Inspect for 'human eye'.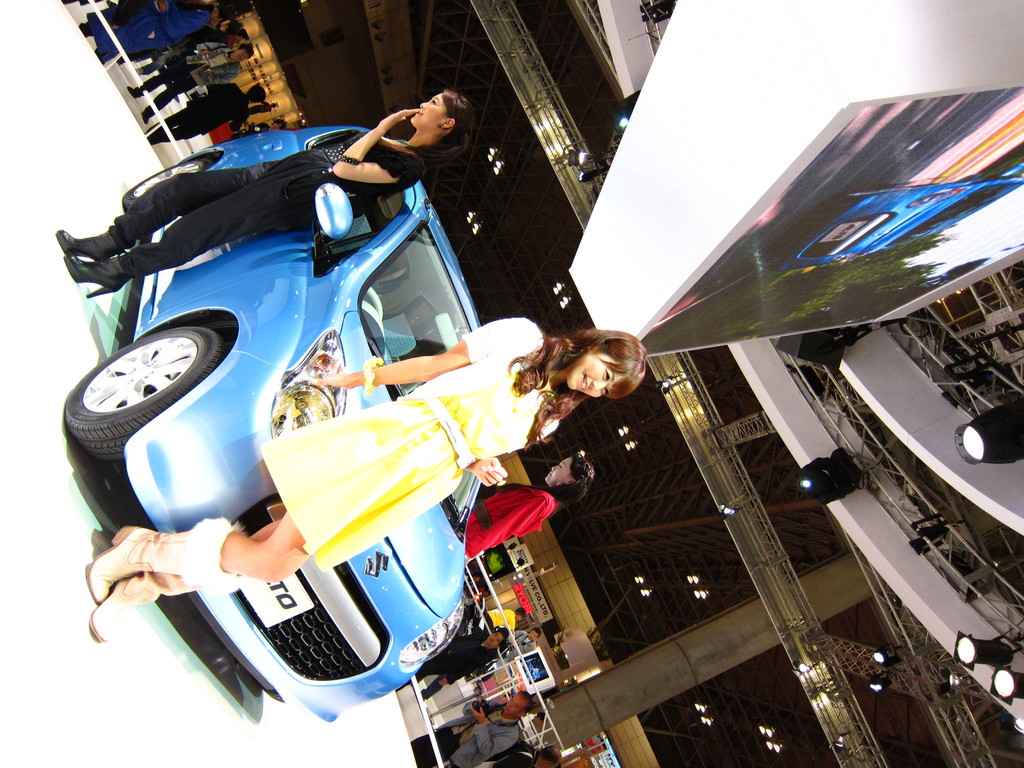
Inspection: Rect(603, 386, 612, 397).
